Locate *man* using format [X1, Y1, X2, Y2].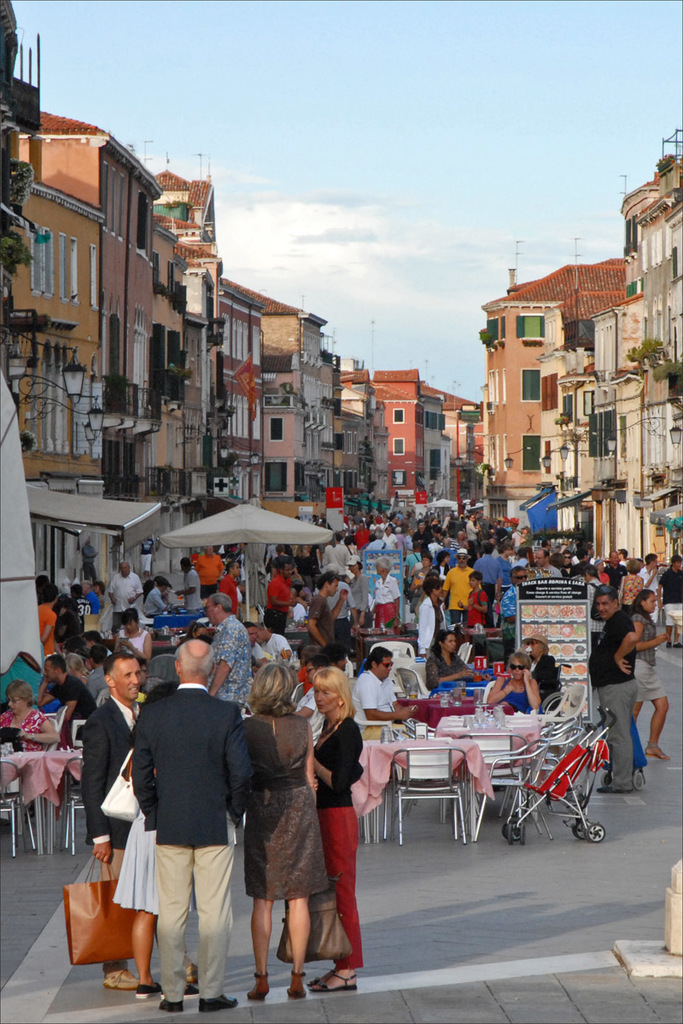
[39, 658, 114, 736].
